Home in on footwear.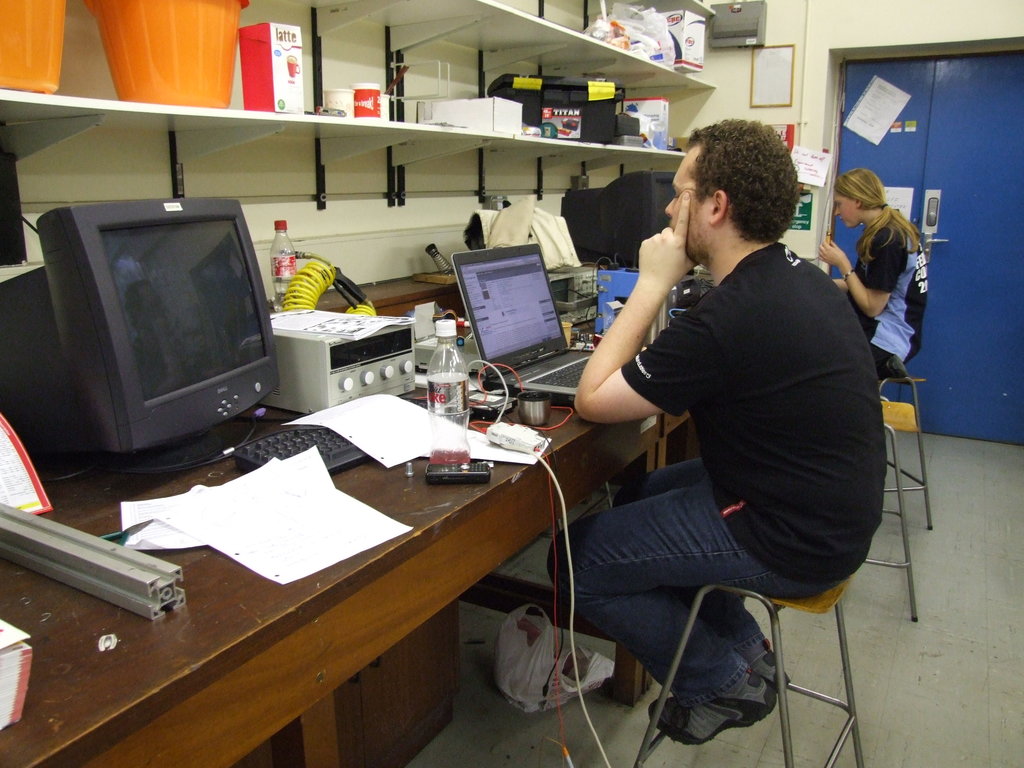
Homed in at [x1=736, y1=621, x2=797, y2=678].
